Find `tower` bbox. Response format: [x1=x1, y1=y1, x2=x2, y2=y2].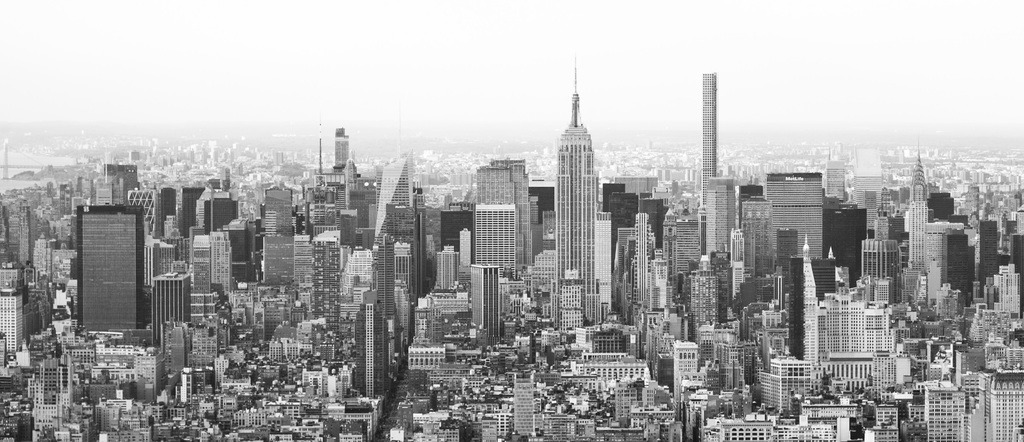
[x1=688, y1=254, x2=734, y2=326].
